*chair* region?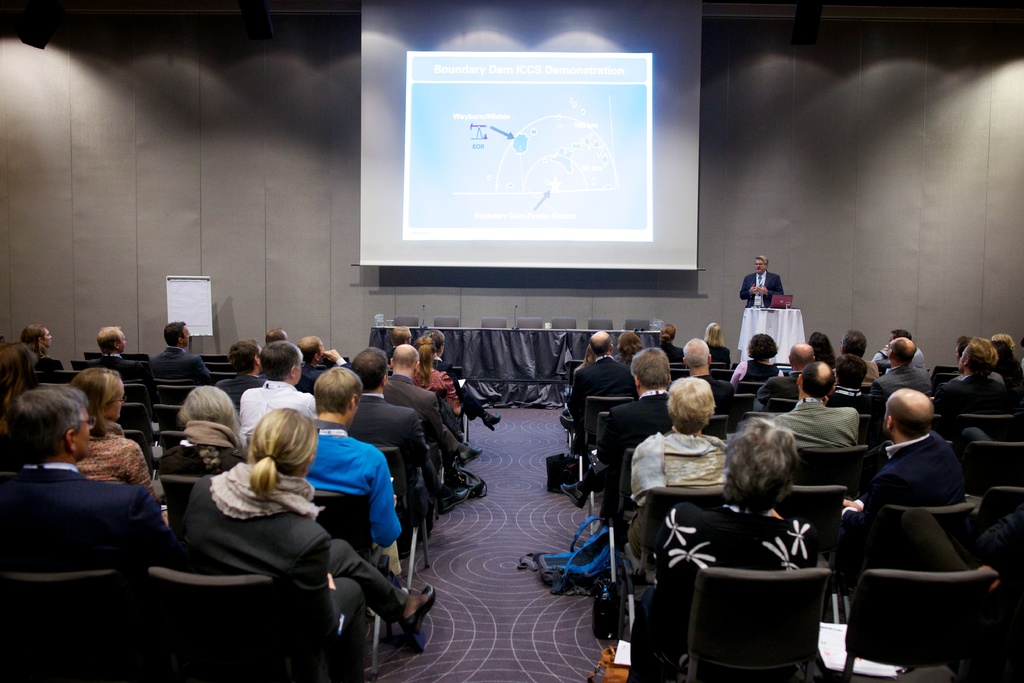
[left=84, top=350, right=105, bottom=365]
